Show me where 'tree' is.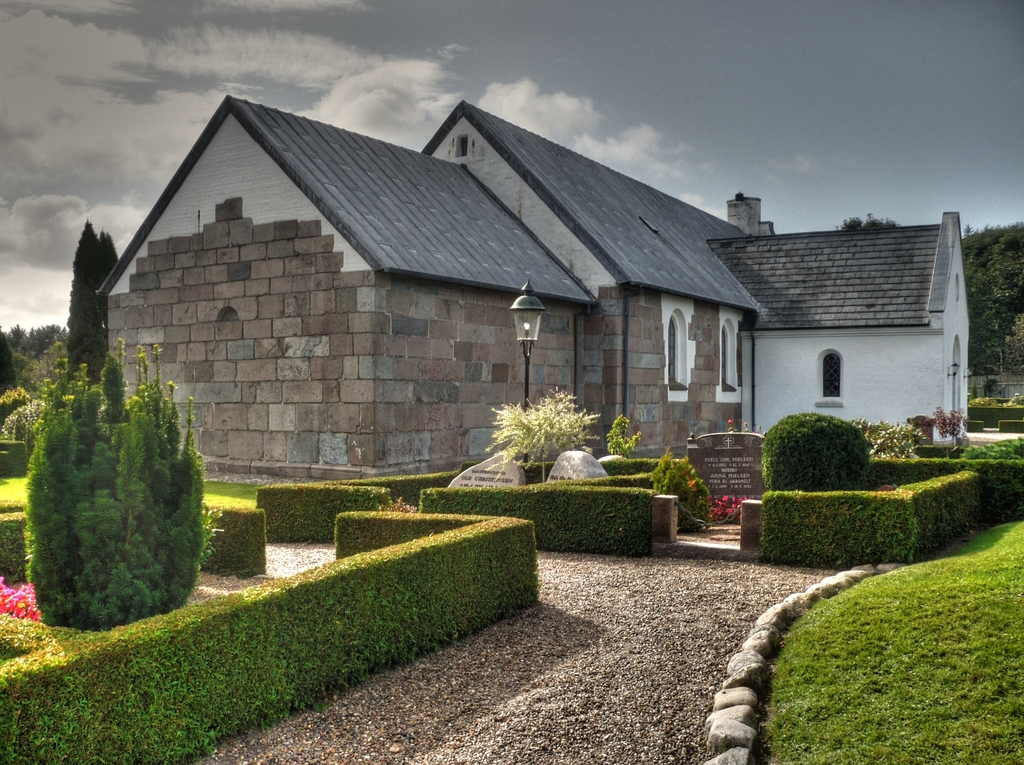
'tree' is at select_region(88, 227, 117, 278).
